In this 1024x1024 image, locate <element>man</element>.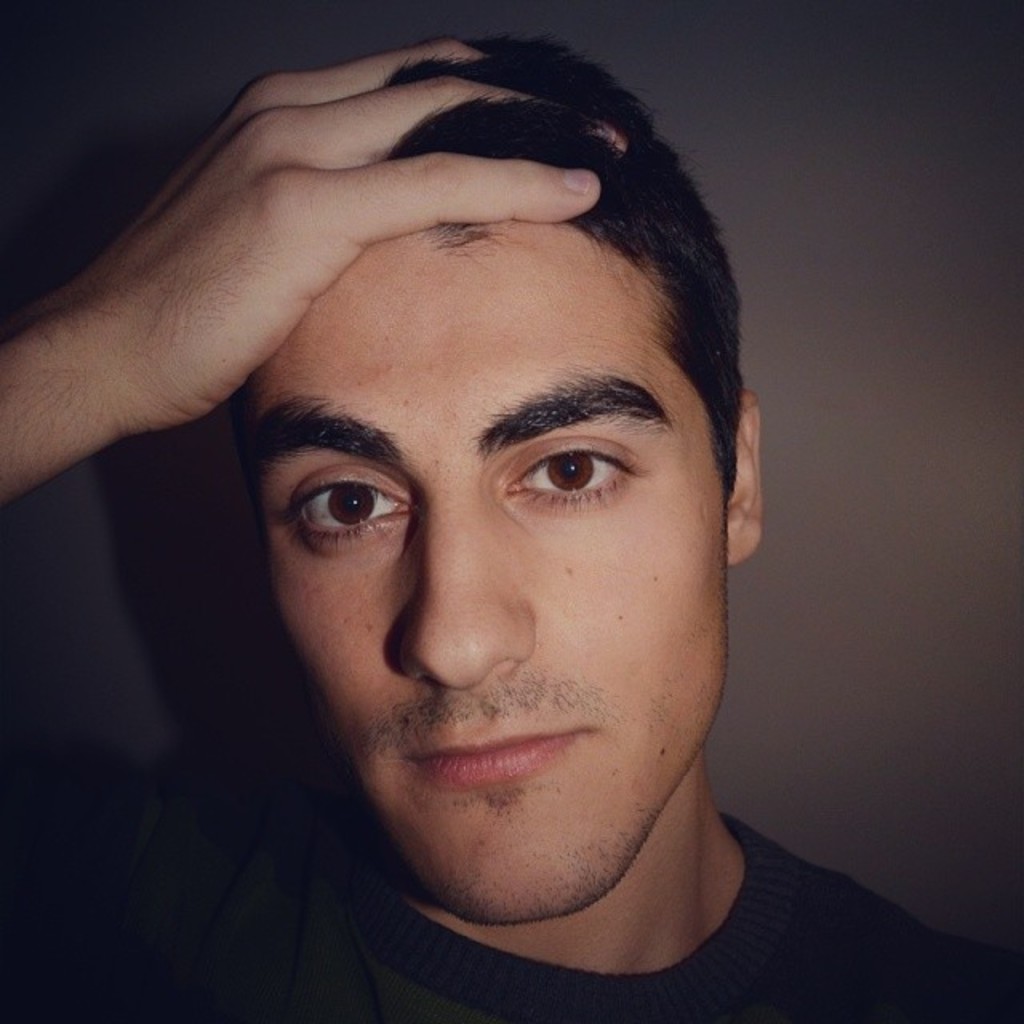
Bounding box: x1=0, y1=26, x2=915, y2=1023.
